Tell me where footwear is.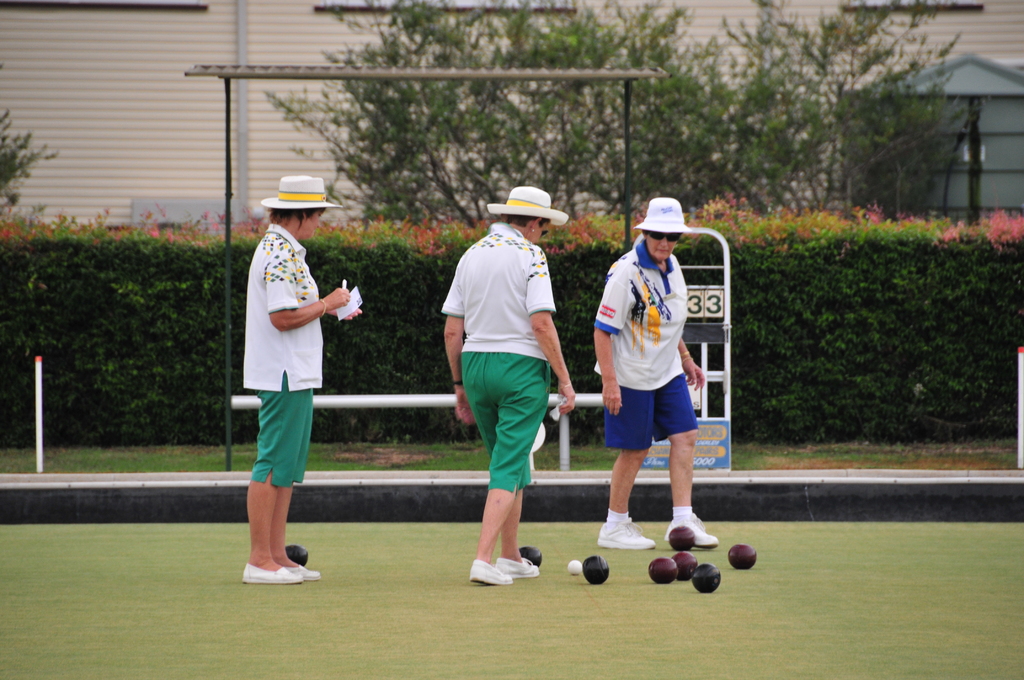
footwear is at l=467, t=562, r=509, b=587.
